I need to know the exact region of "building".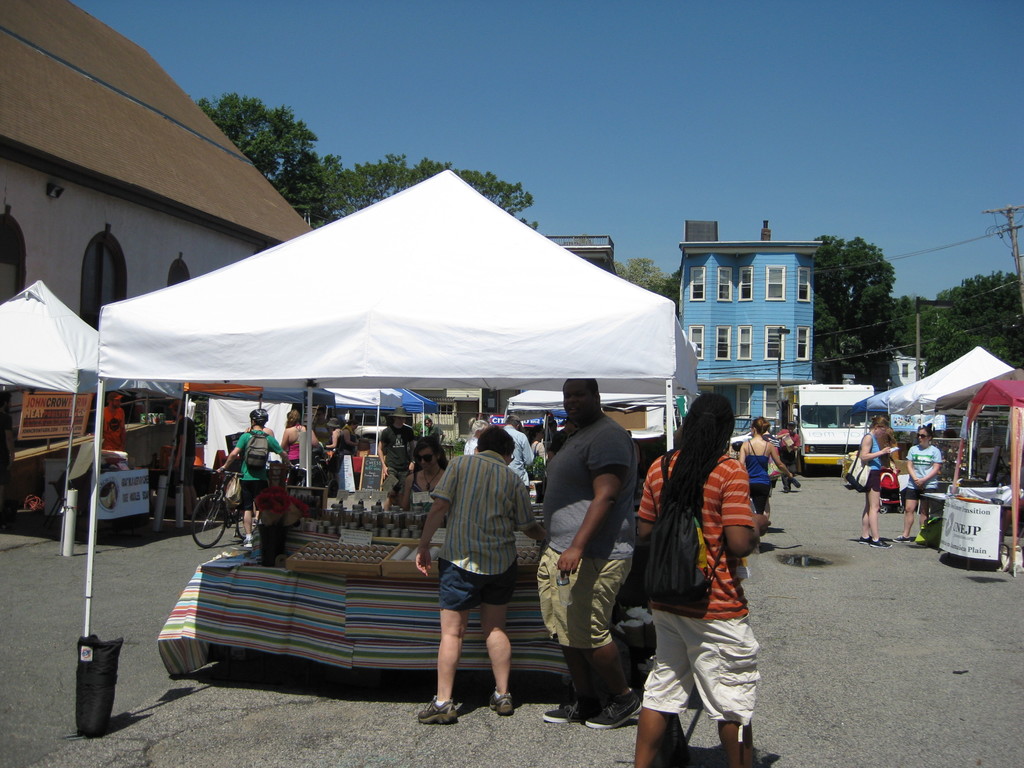
Region: detection(547, 233, 618, 276).
